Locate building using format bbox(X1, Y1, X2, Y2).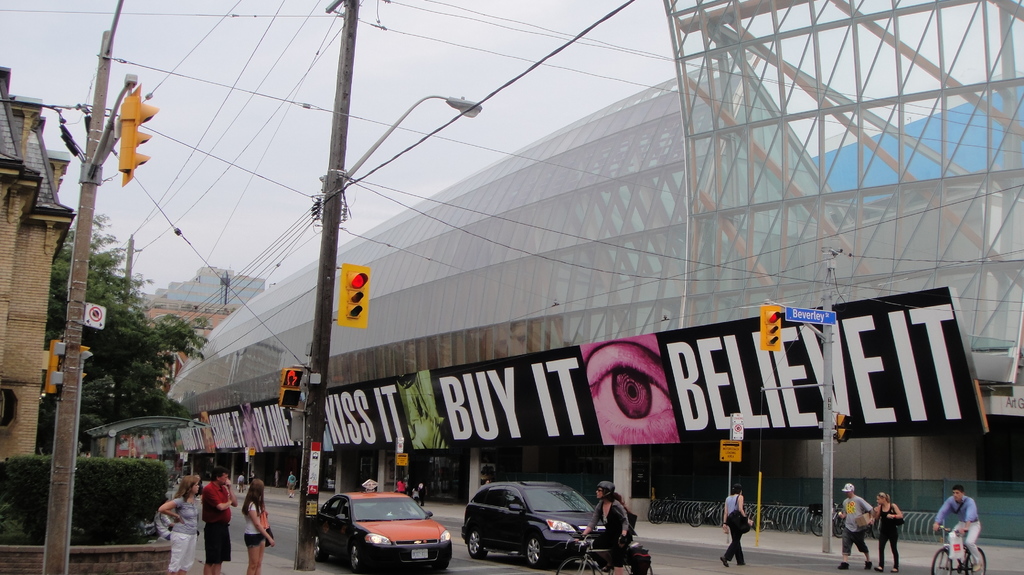
bbox(0, 62, 77, 460).
